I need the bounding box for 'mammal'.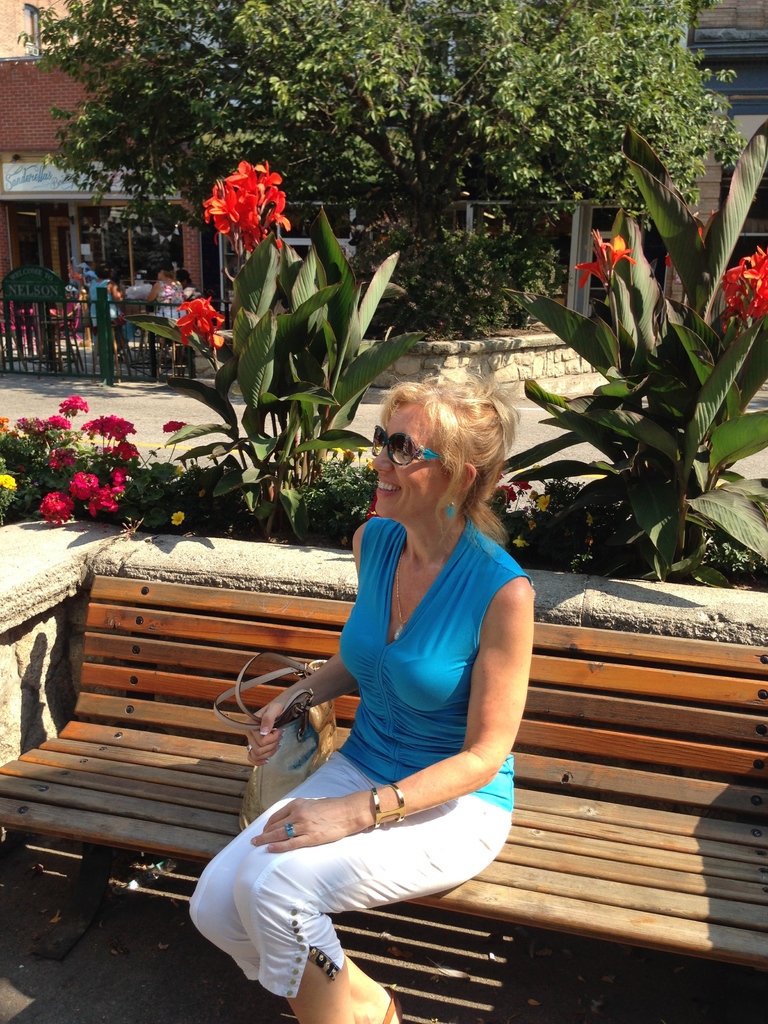
Here it is: bbox=[146, 263, 184, 346].
